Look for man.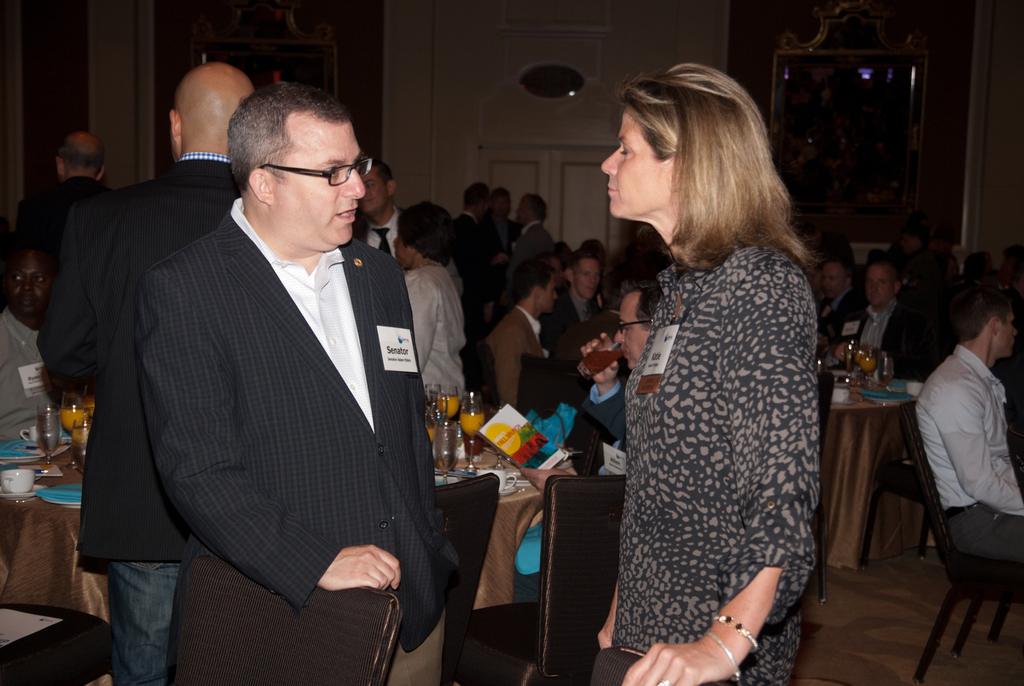
Found: [454, 181, 492, 297].
